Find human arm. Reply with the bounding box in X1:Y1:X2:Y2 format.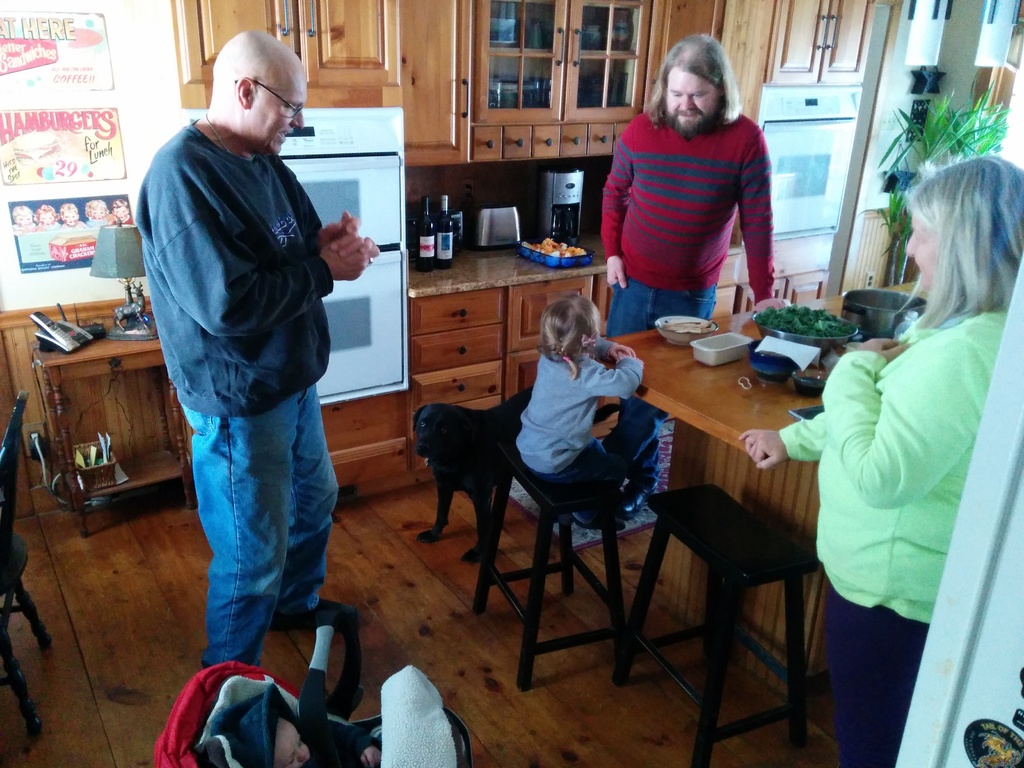
857:331:983:500.
